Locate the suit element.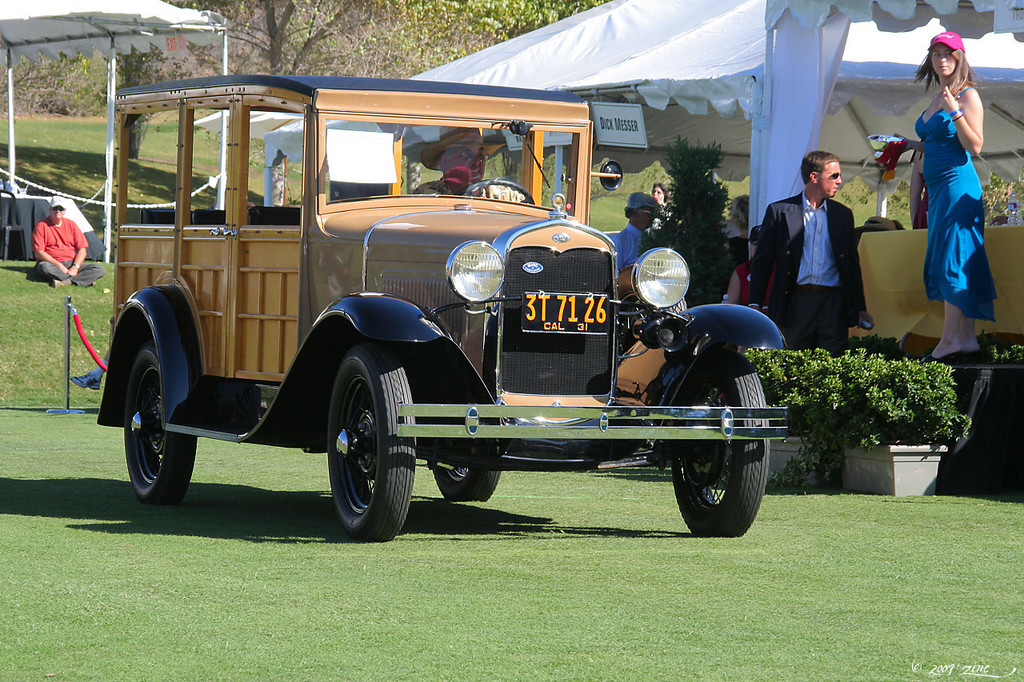
Element bbox: 746 189 869 356.
